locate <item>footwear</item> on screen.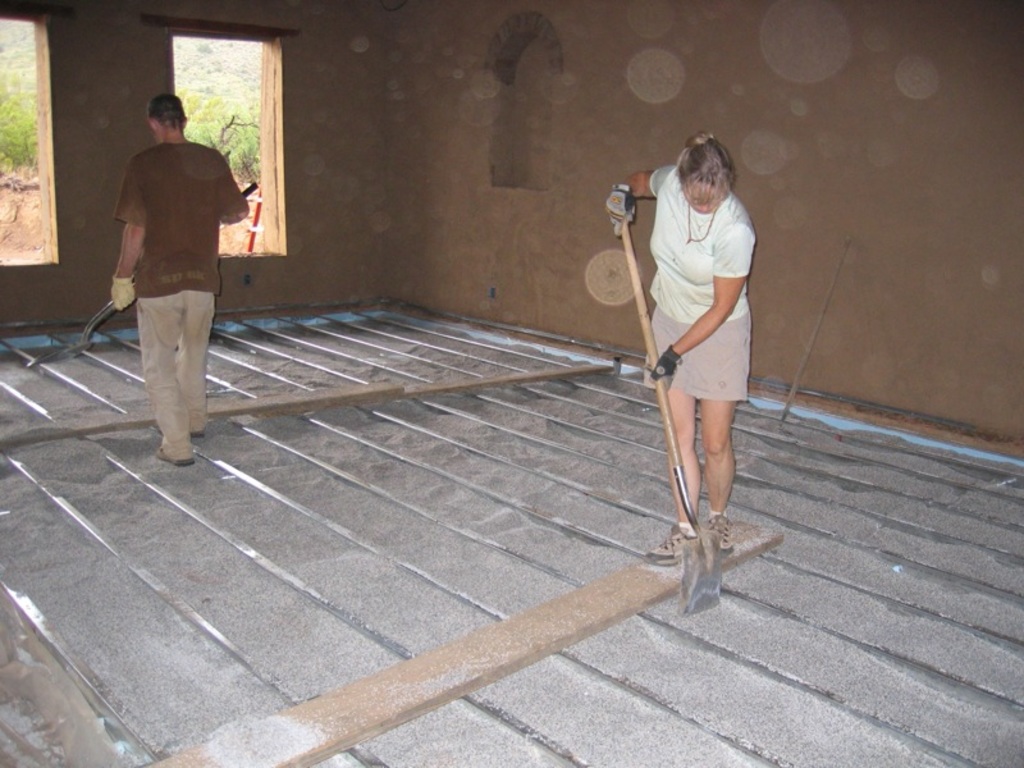
On screen at locate(704, 512, 732, 549).
